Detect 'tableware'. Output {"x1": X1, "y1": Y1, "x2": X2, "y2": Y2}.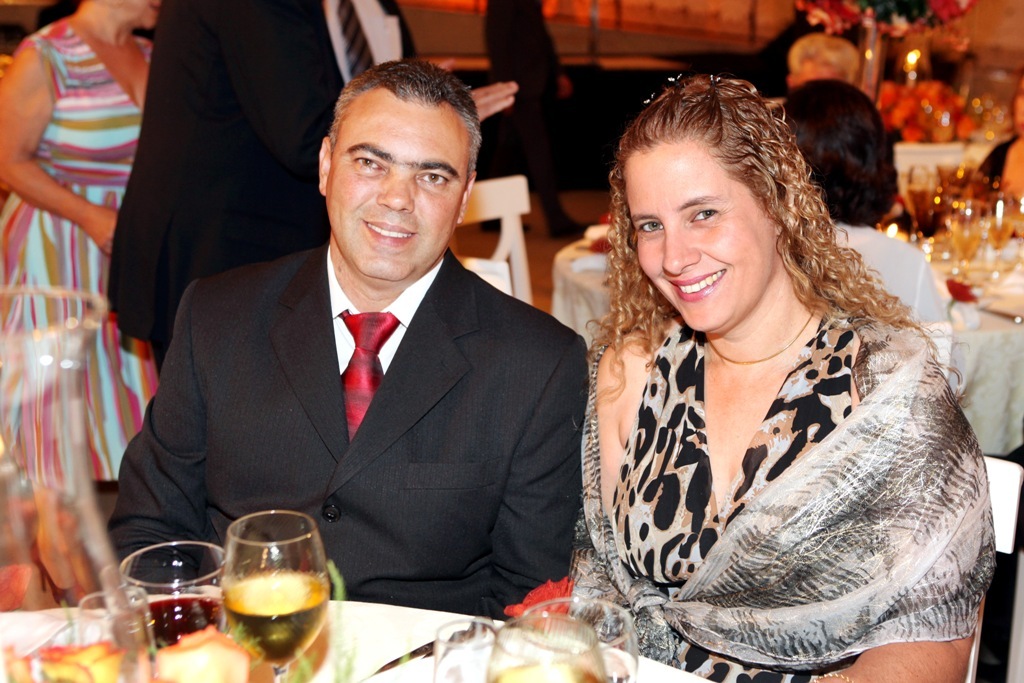
{"x1": 0, "y1": 288, "x2": 154, "y2": 682}.
